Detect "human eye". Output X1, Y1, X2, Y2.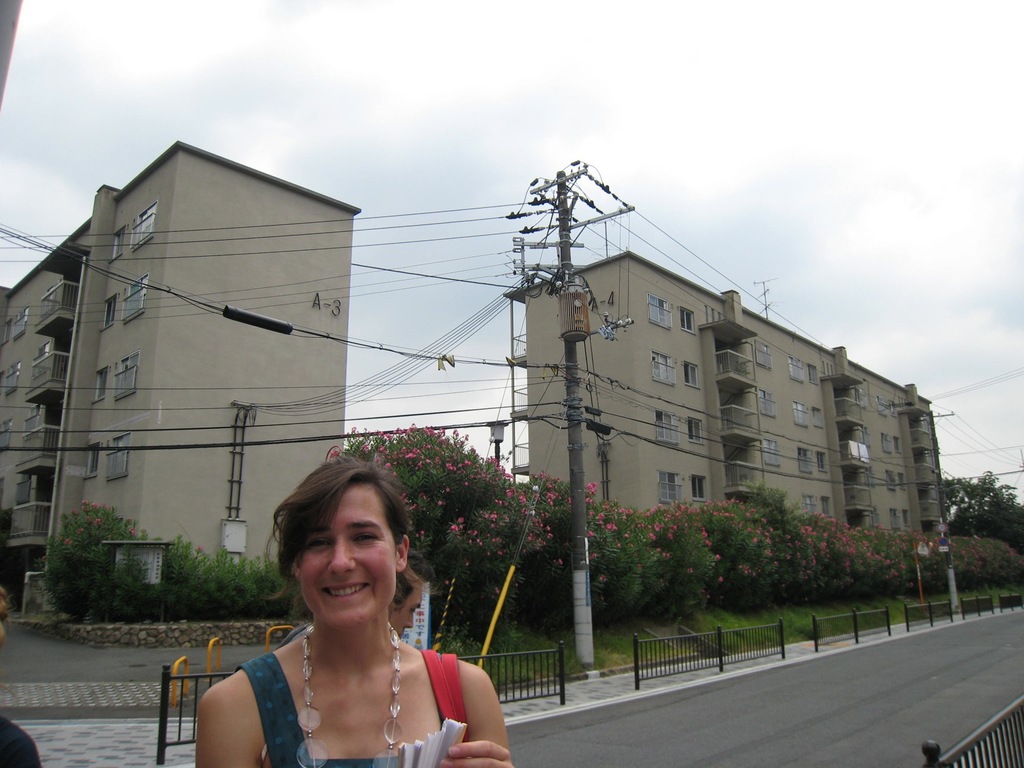
351, 525, 380, 549.
